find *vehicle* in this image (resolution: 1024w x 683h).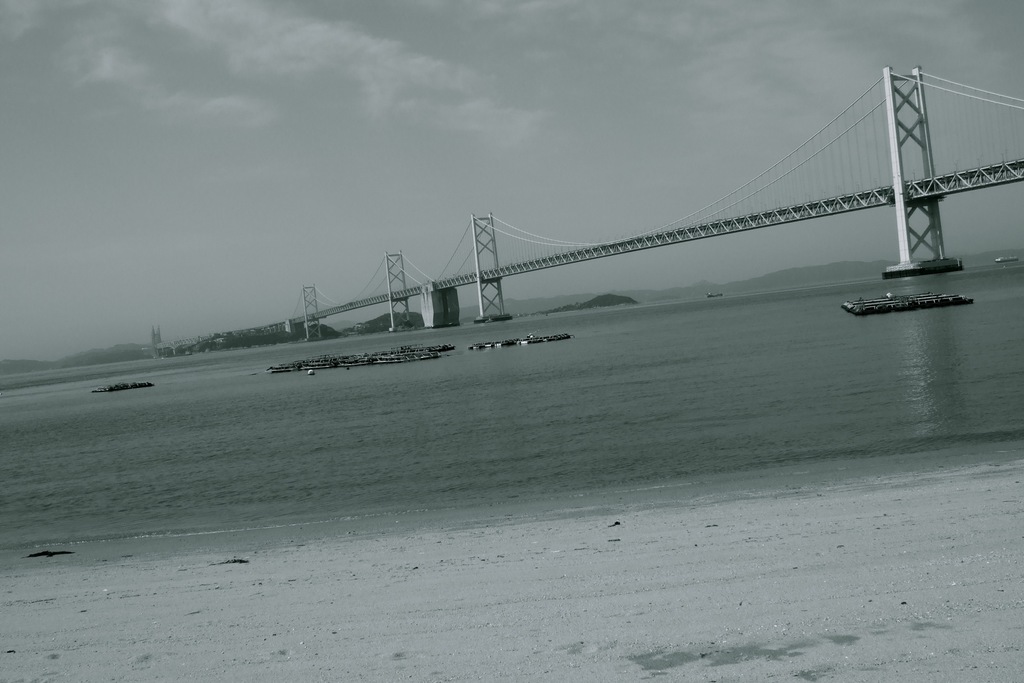
993,252,1016,264.
